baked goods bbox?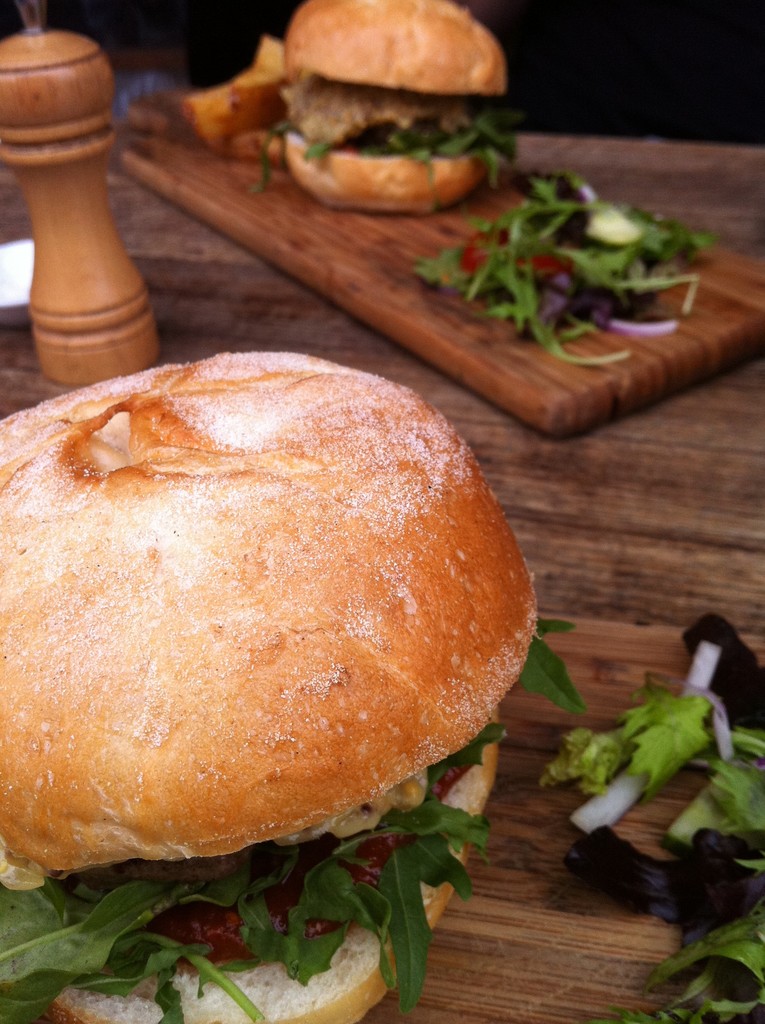
(left=170, top=32, right=286, bottom=161)
